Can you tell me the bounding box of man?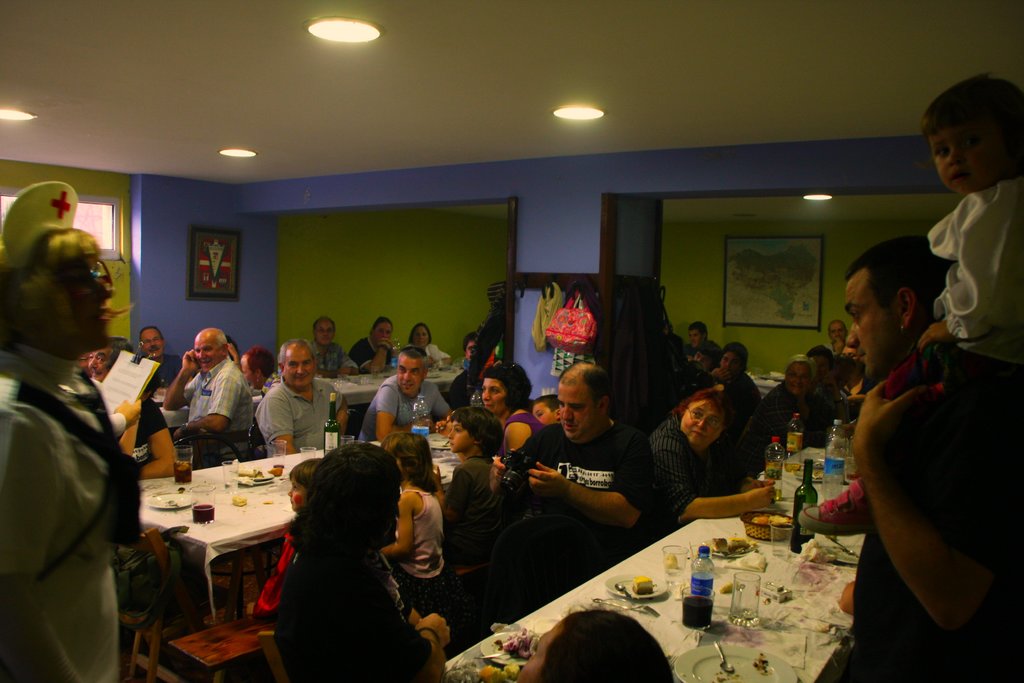
<bbox>842, 233, 1023, 682</bbox>.
